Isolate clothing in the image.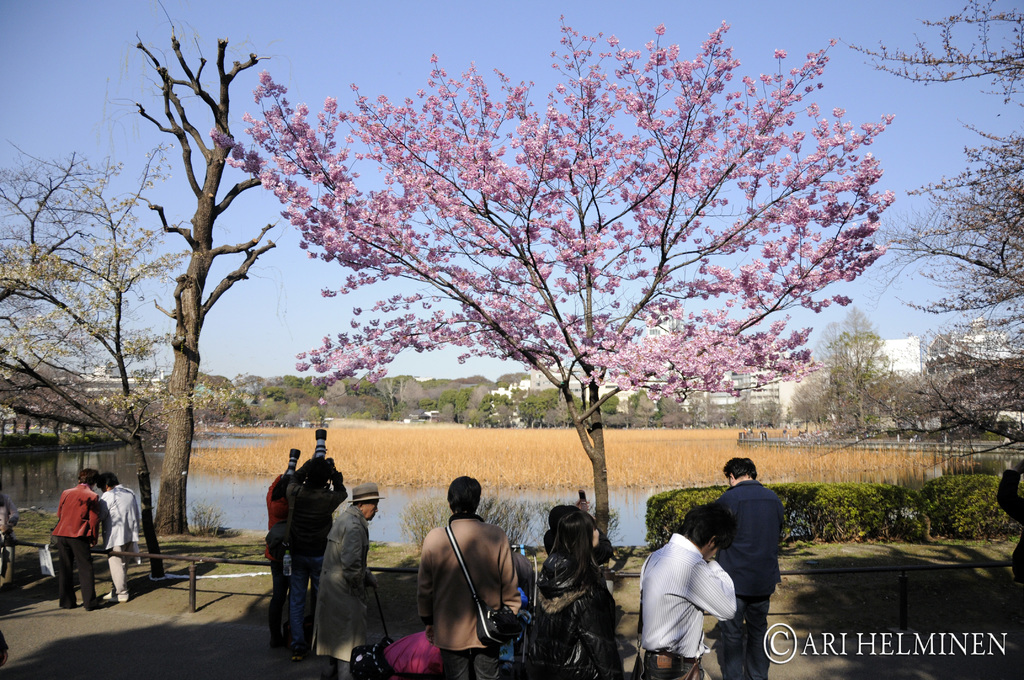
Isolated region: box=[97, 482, 141, 601].
